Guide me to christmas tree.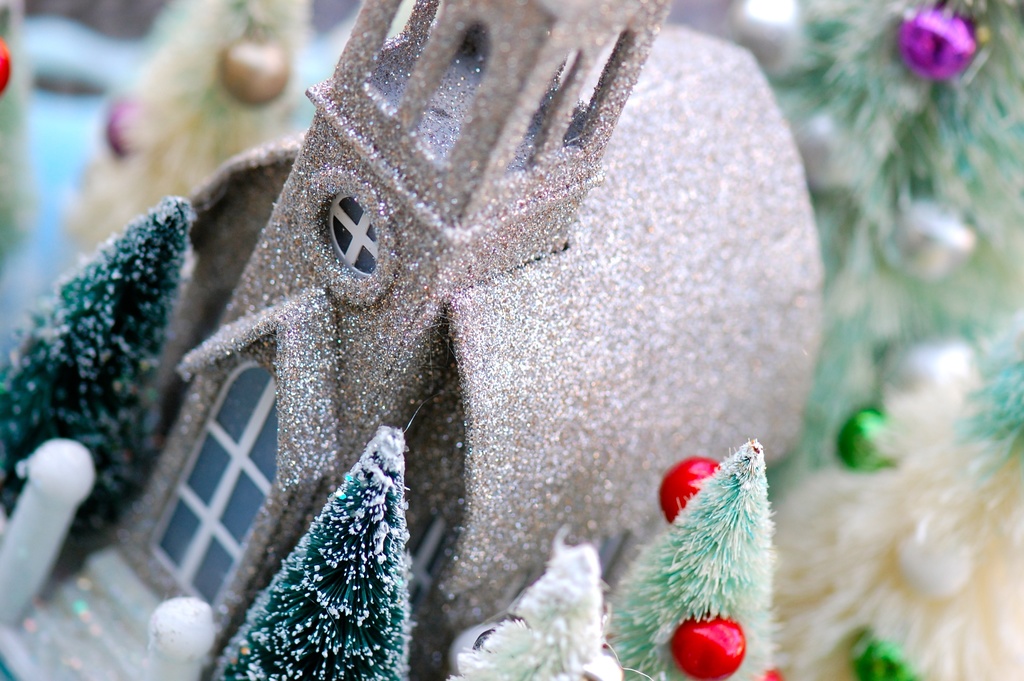
Guidance: (left=776, top=325, right=1023, bottom=679).
